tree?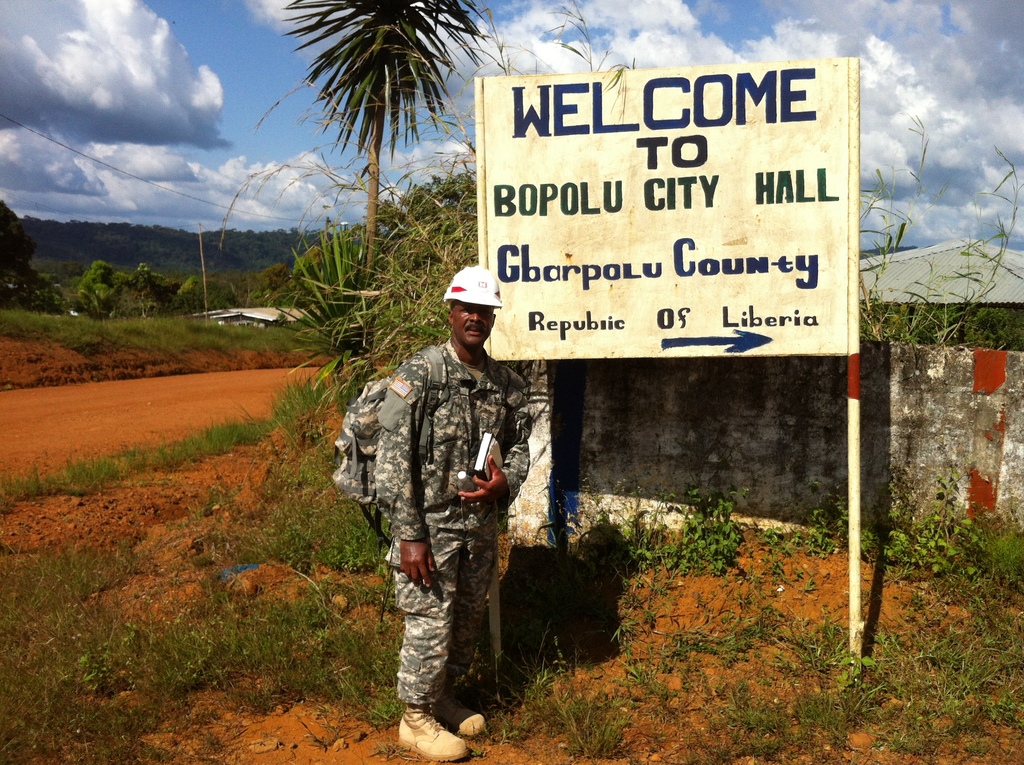
<box>296,167,493,382</box>
